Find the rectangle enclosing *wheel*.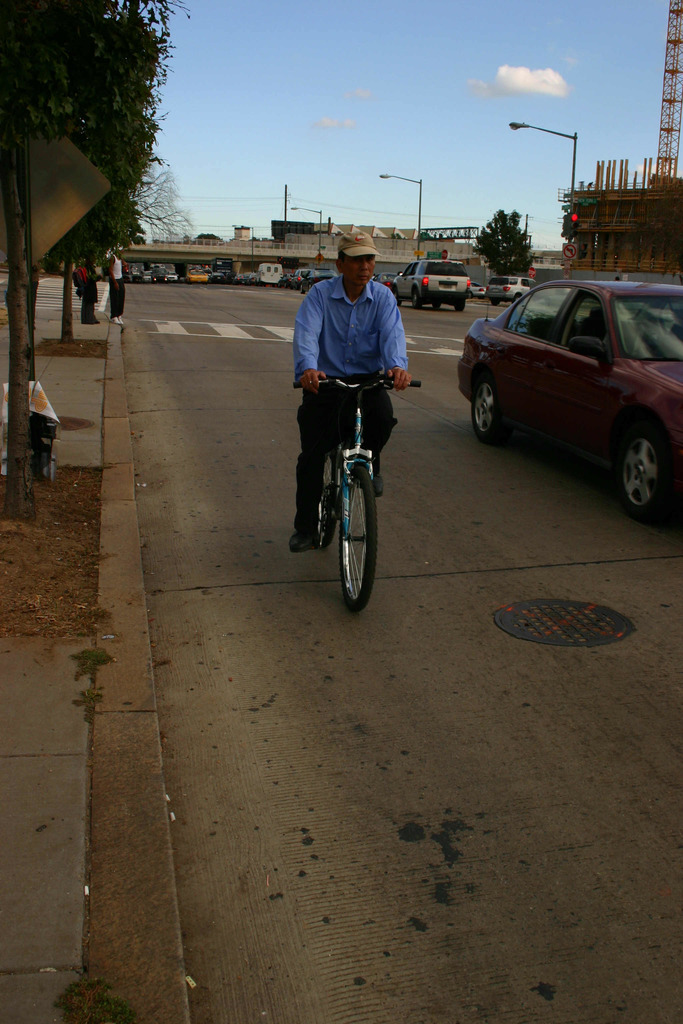
(left=456, top=302, right=464, bottom=314).
